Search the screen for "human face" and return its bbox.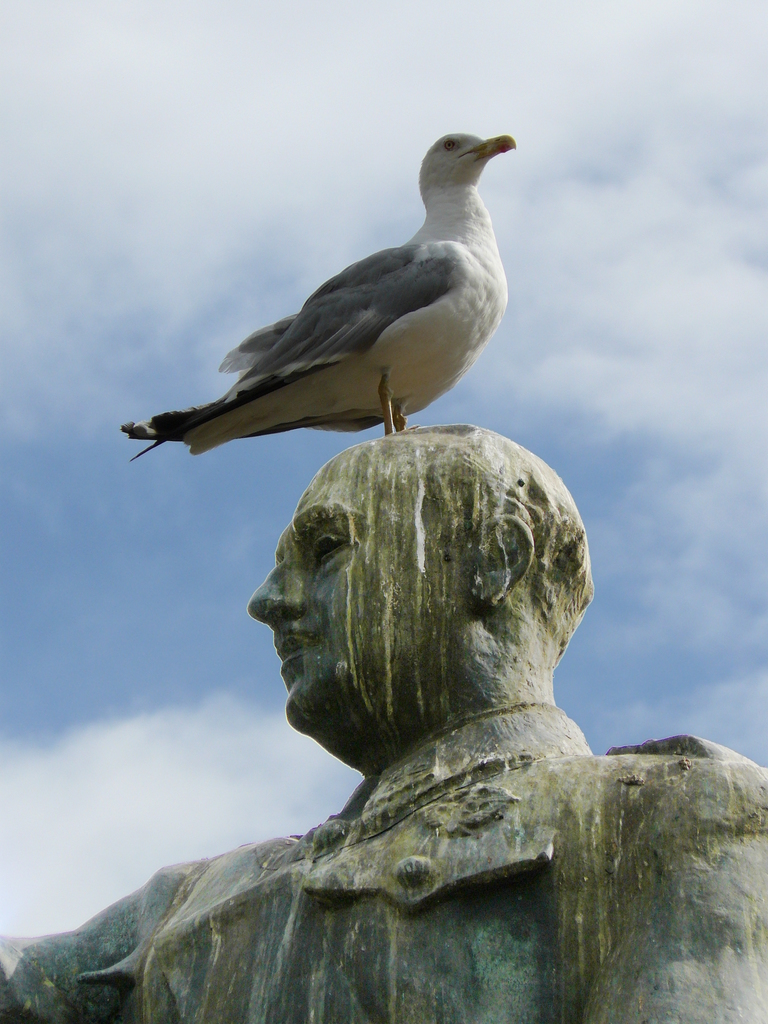
Found: detection(244, 489, 454, 748).
